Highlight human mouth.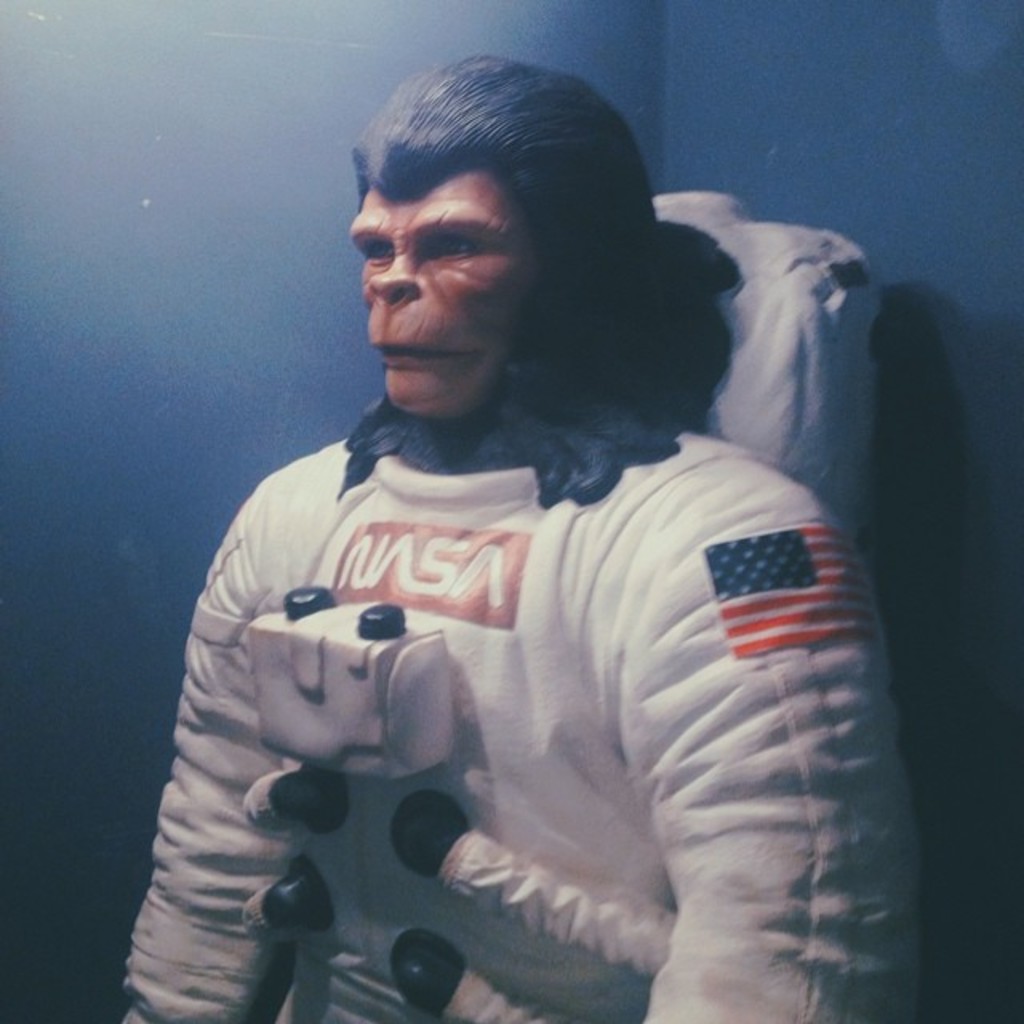
Highlighted region: BBox(366, 328, 483, 371).
